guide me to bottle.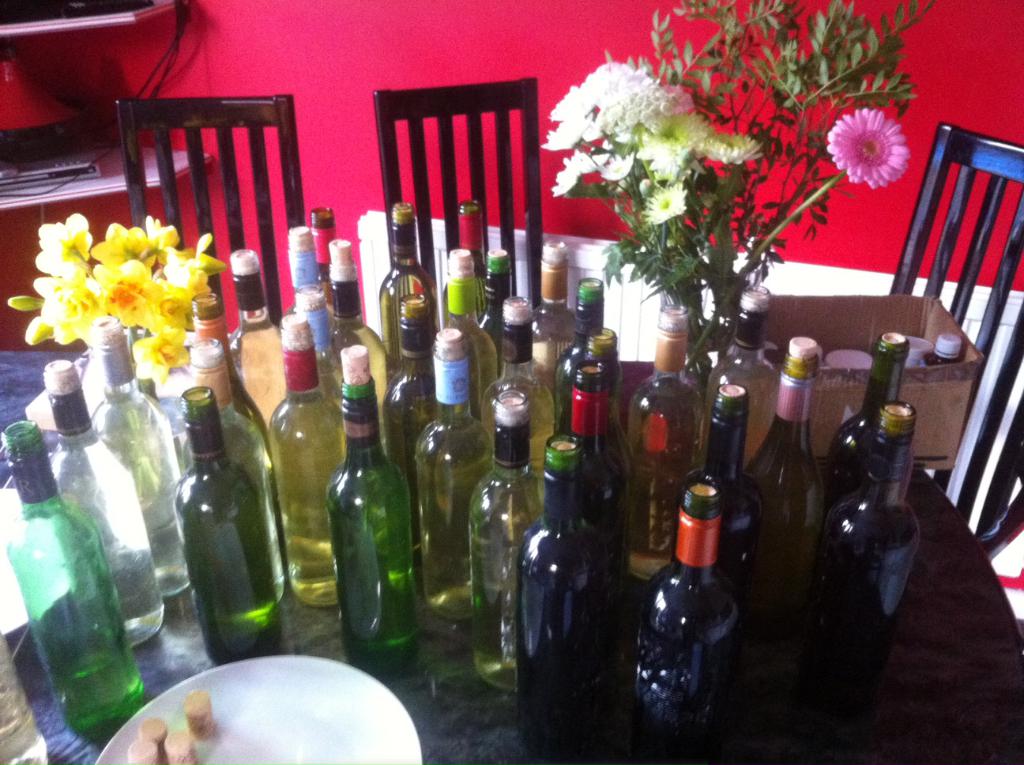
Guidance: select_region(379, 203, 444, 366).
